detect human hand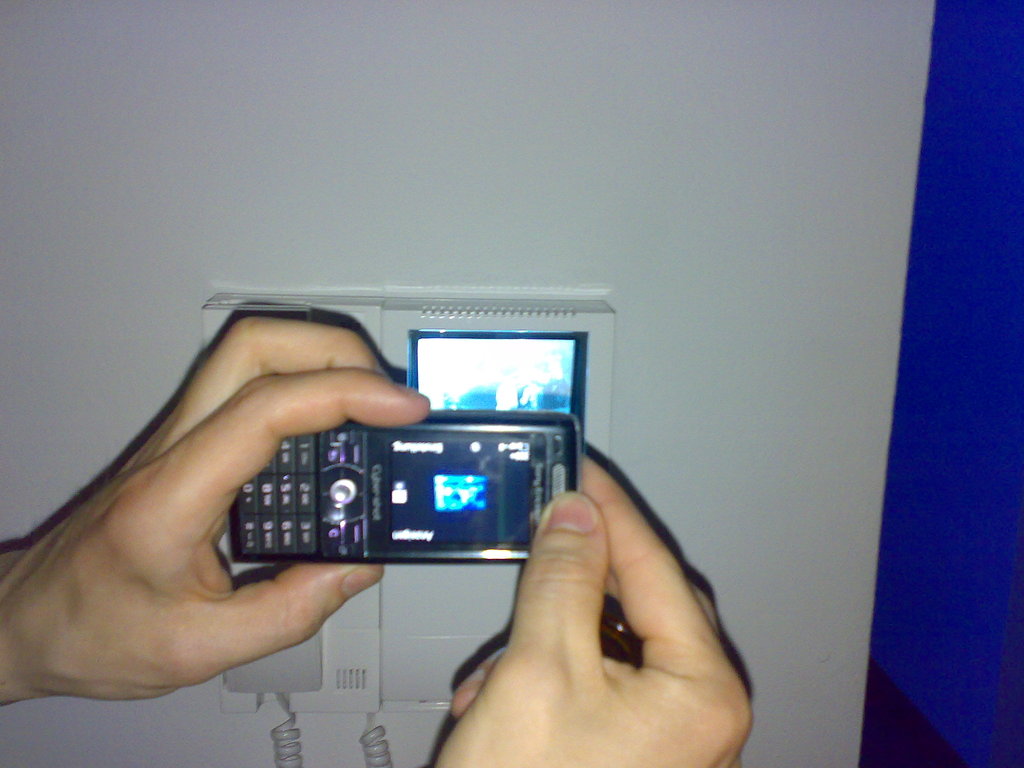
detection(8, 313, 431, 707)
